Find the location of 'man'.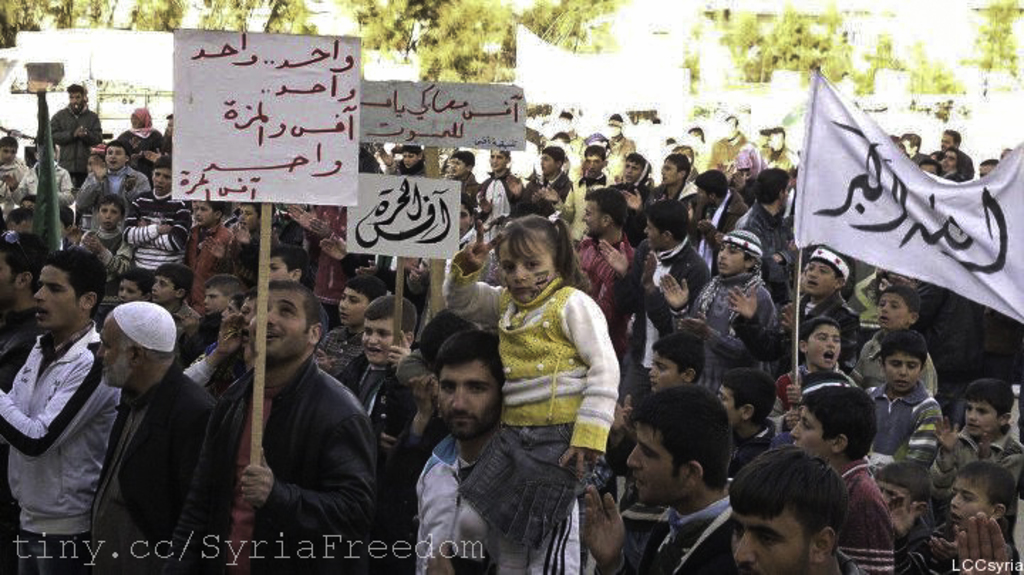
Location: x1=90, y1=307, x2=242, y2=574.
